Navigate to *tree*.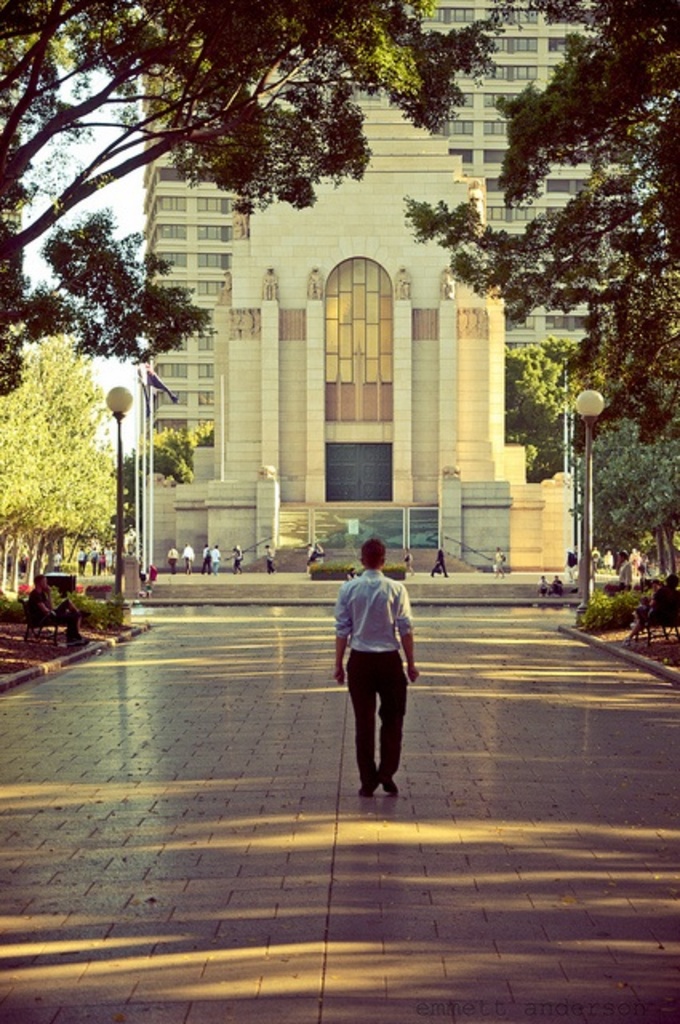
Navigation target: select_region(499, 330, 582, 467).
